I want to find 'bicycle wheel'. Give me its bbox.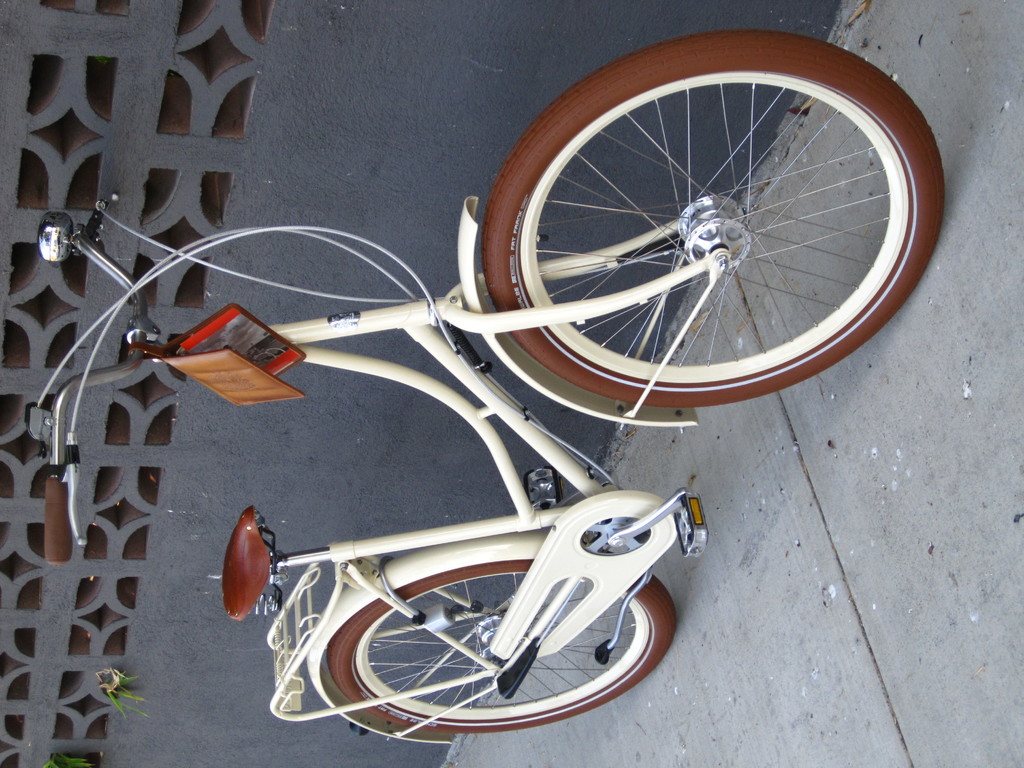
locate(465, 49, 943, 412).
